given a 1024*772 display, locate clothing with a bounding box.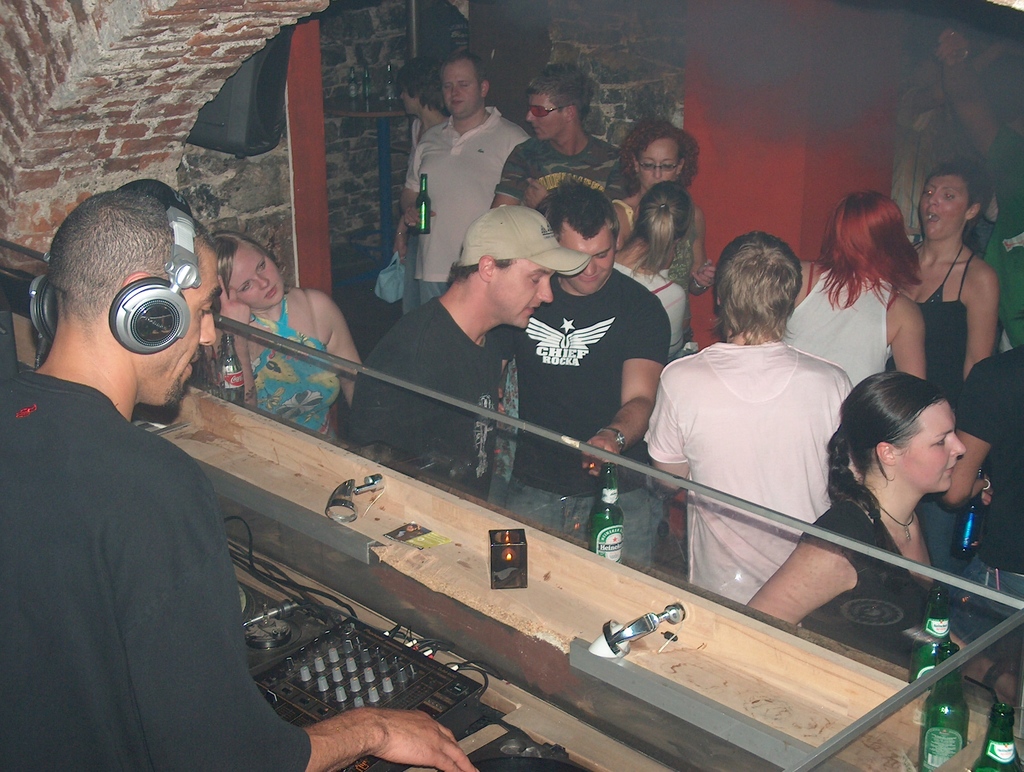
Located: bbox=[13, 242, 277, 771].
